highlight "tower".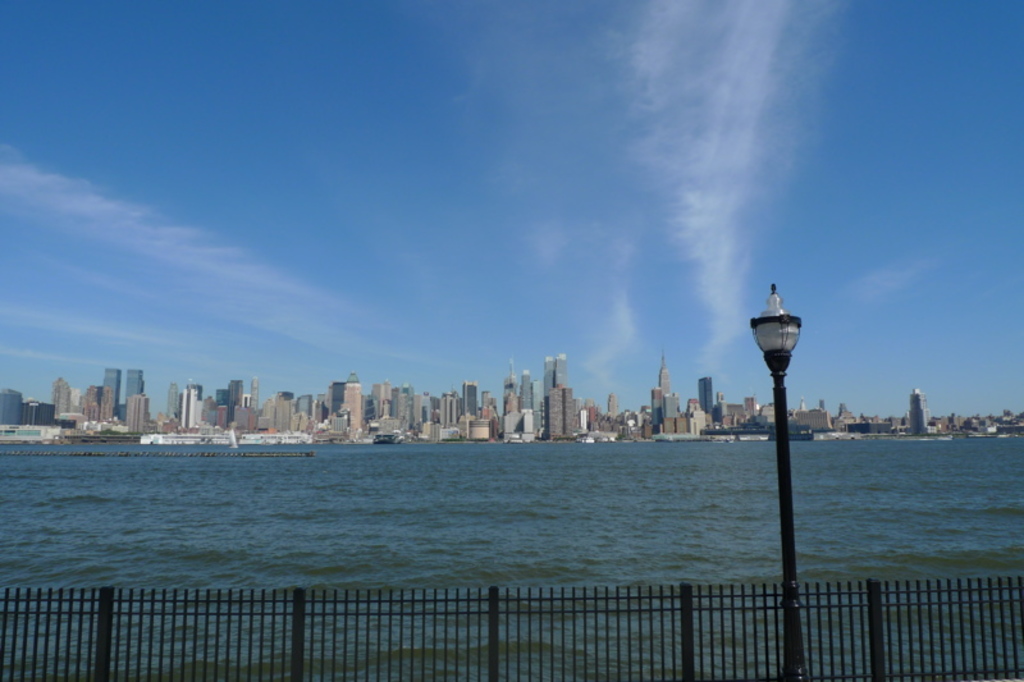
Highlighted region: 699:379:716:417.
